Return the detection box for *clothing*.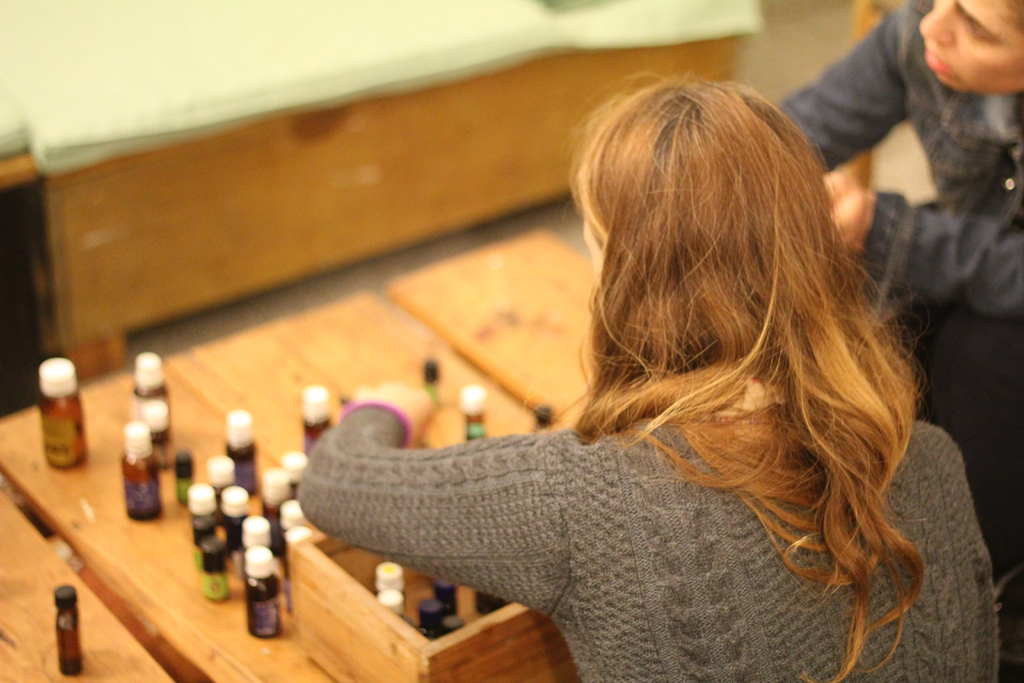
rect(760, 0, 1023, 432).
